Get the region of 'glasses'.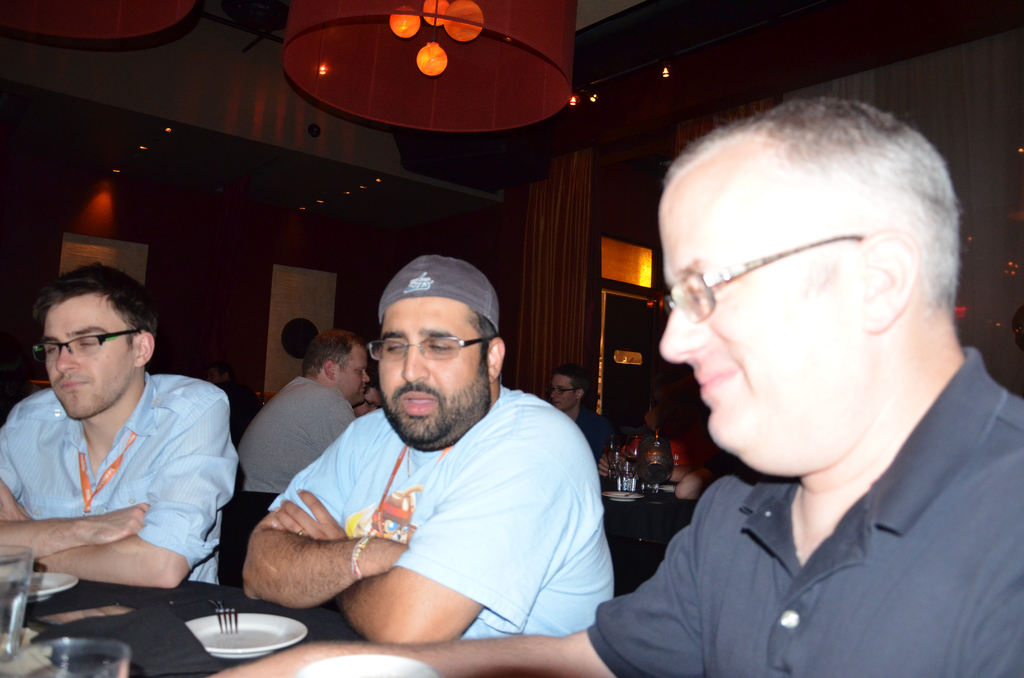
BBox(31, 328, 141, 365).
